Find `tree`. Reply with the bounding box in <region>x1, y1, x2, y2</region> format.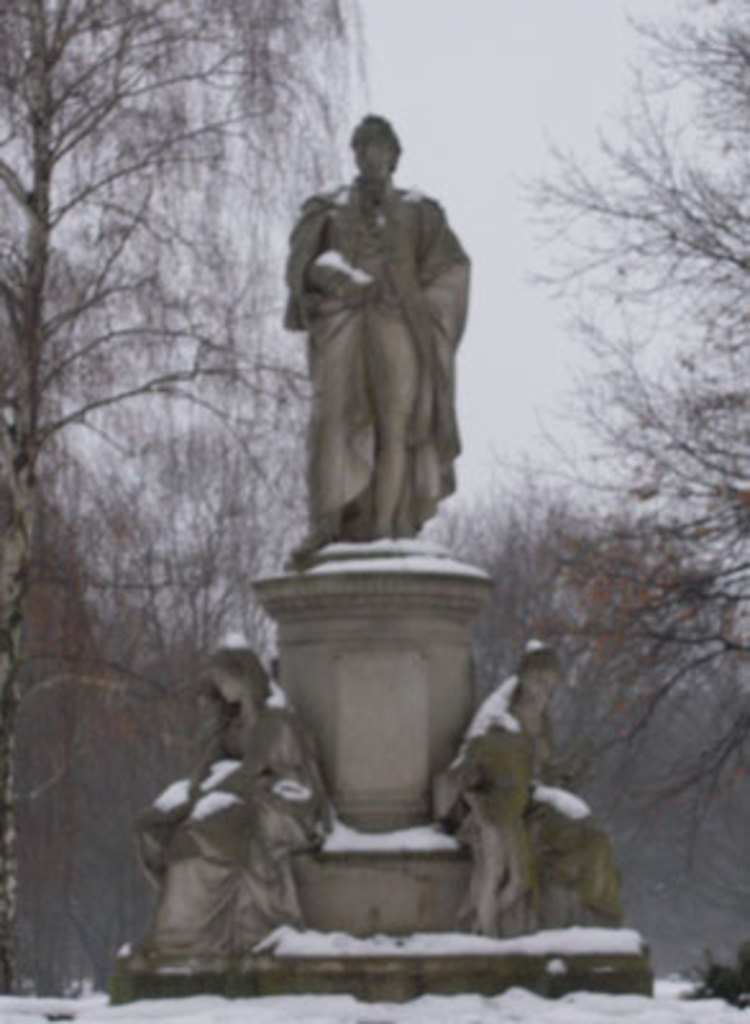
<region>497, 28, 730, 924</region>.
